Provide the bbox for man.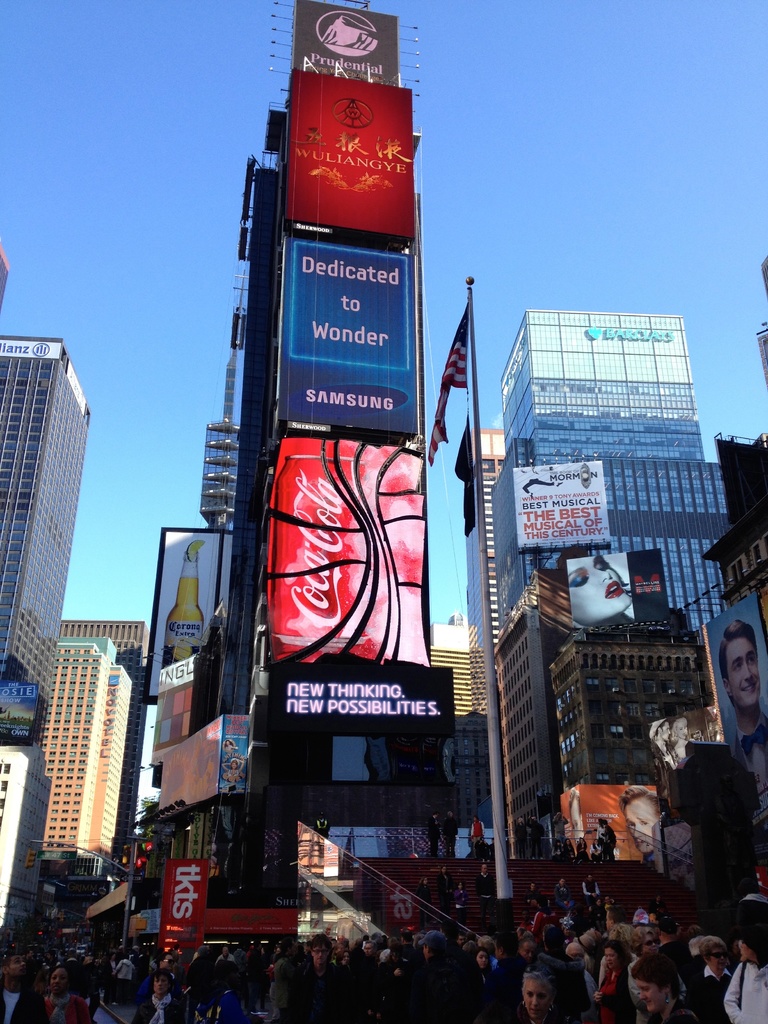
549,810,566,844.
